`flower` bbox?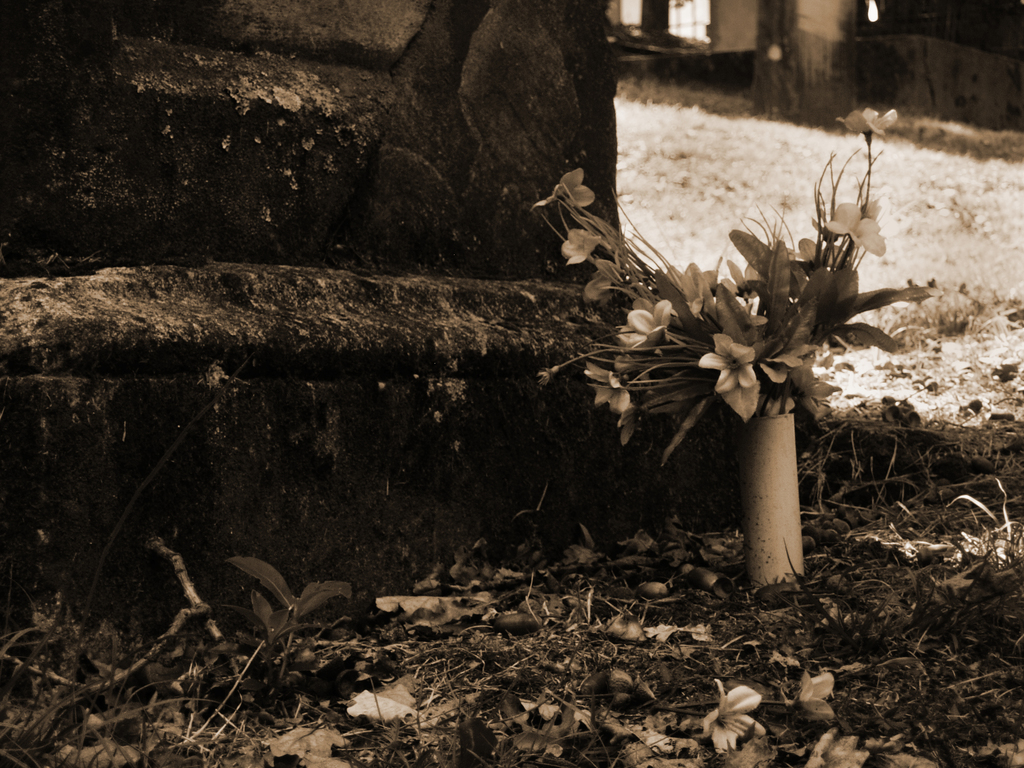
Rect(615, 300, 669, 356)
